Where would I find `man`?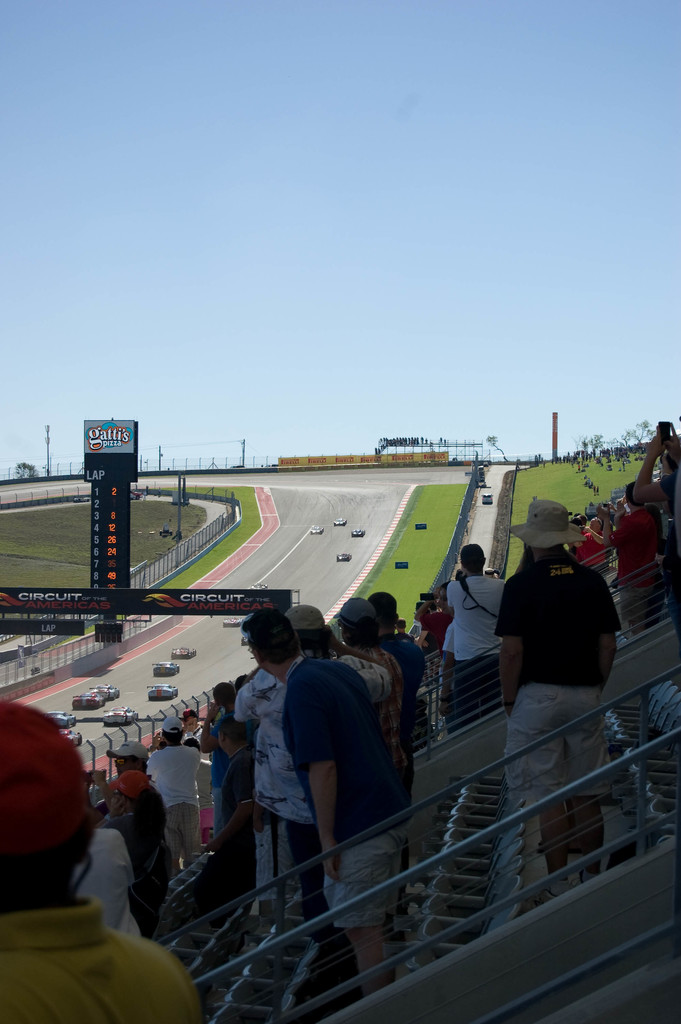
At {"left": 104, "top": 771, "right": 174, "bottom": 937}.
